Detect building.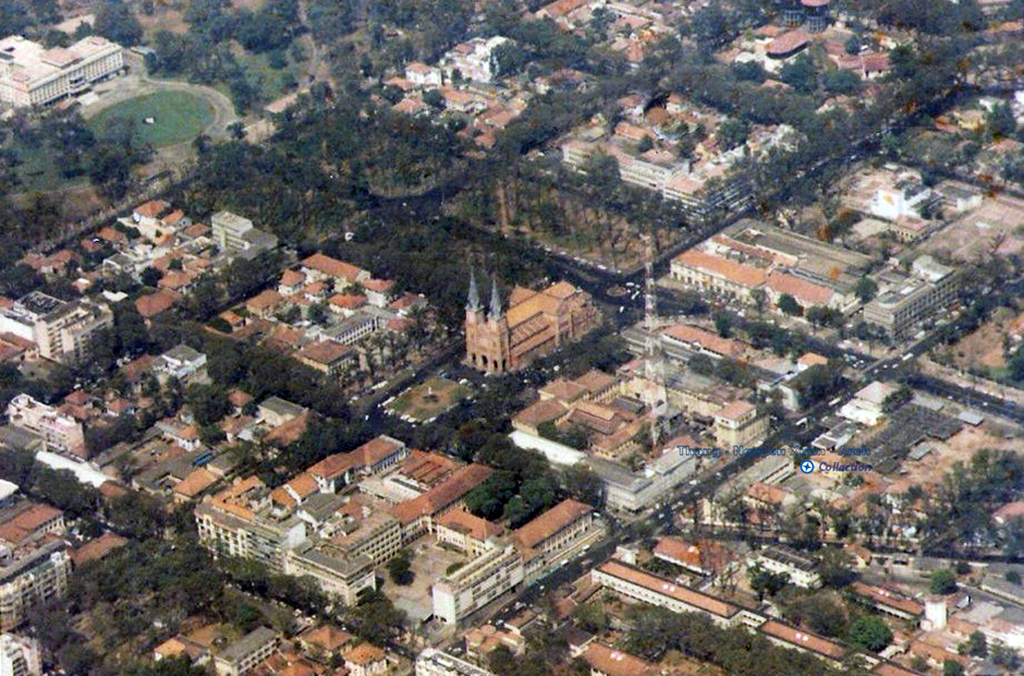
Detected at box(0, 31, 127, 113).
